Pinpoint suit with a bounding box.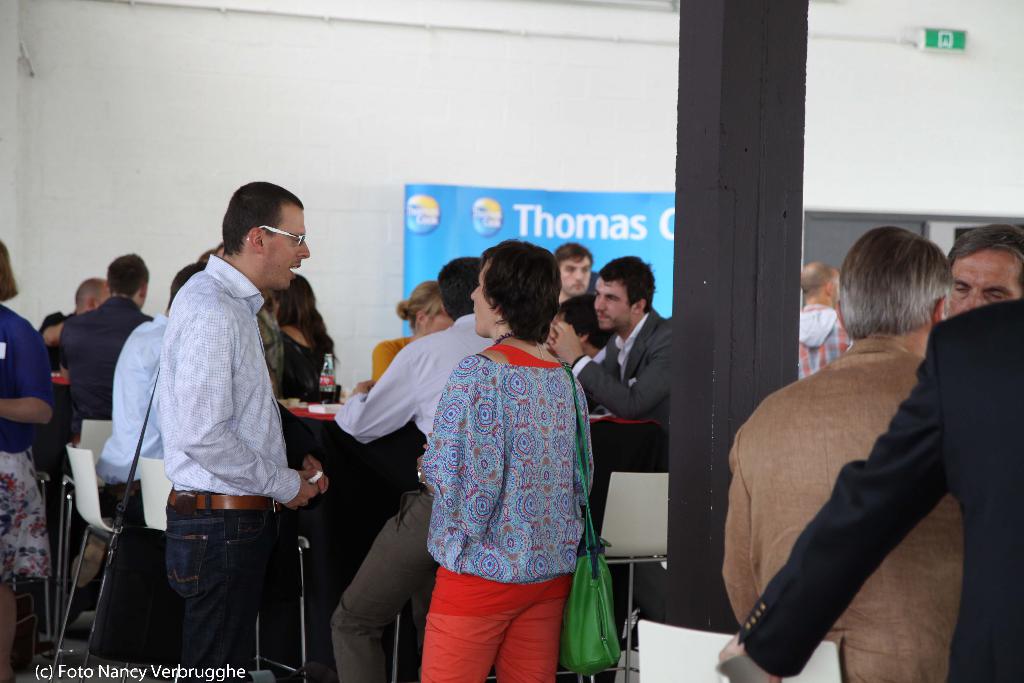
(x1=737, y1=290, x2=1023, y2=682).
